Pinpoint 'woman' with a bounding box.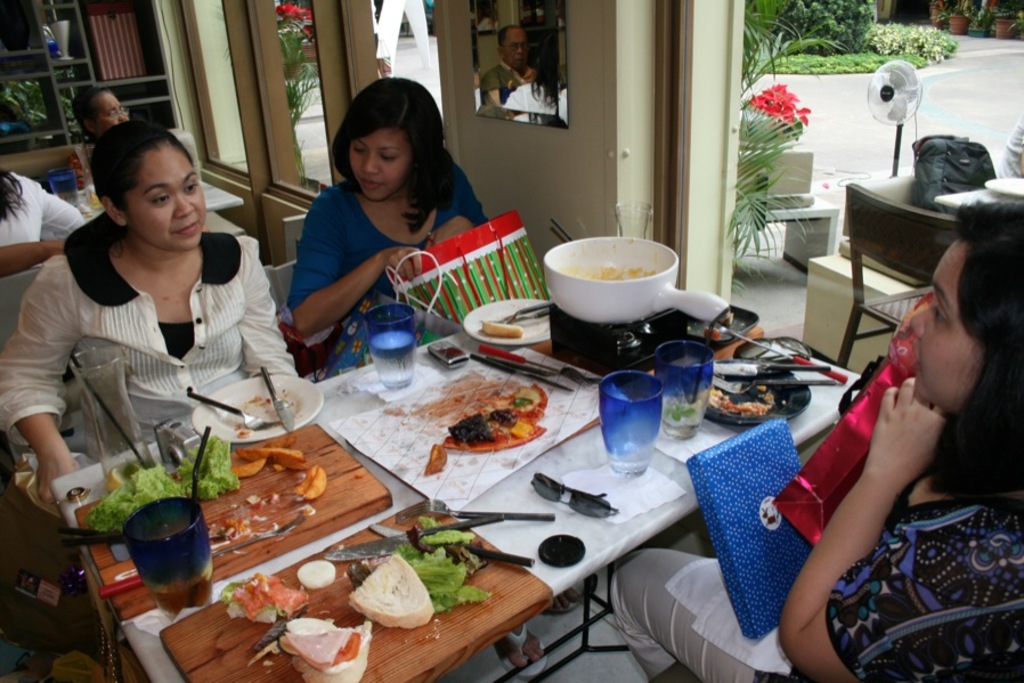
302, 73, 502, 343.
